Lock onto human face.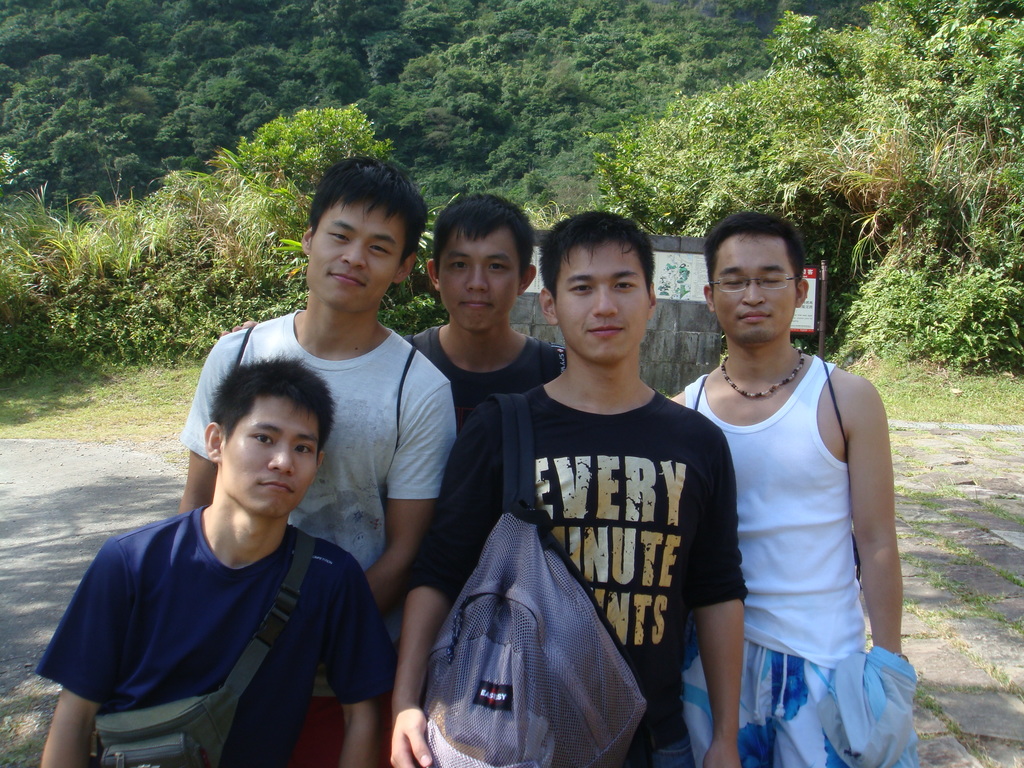
Locked: [225,395,320,509].
